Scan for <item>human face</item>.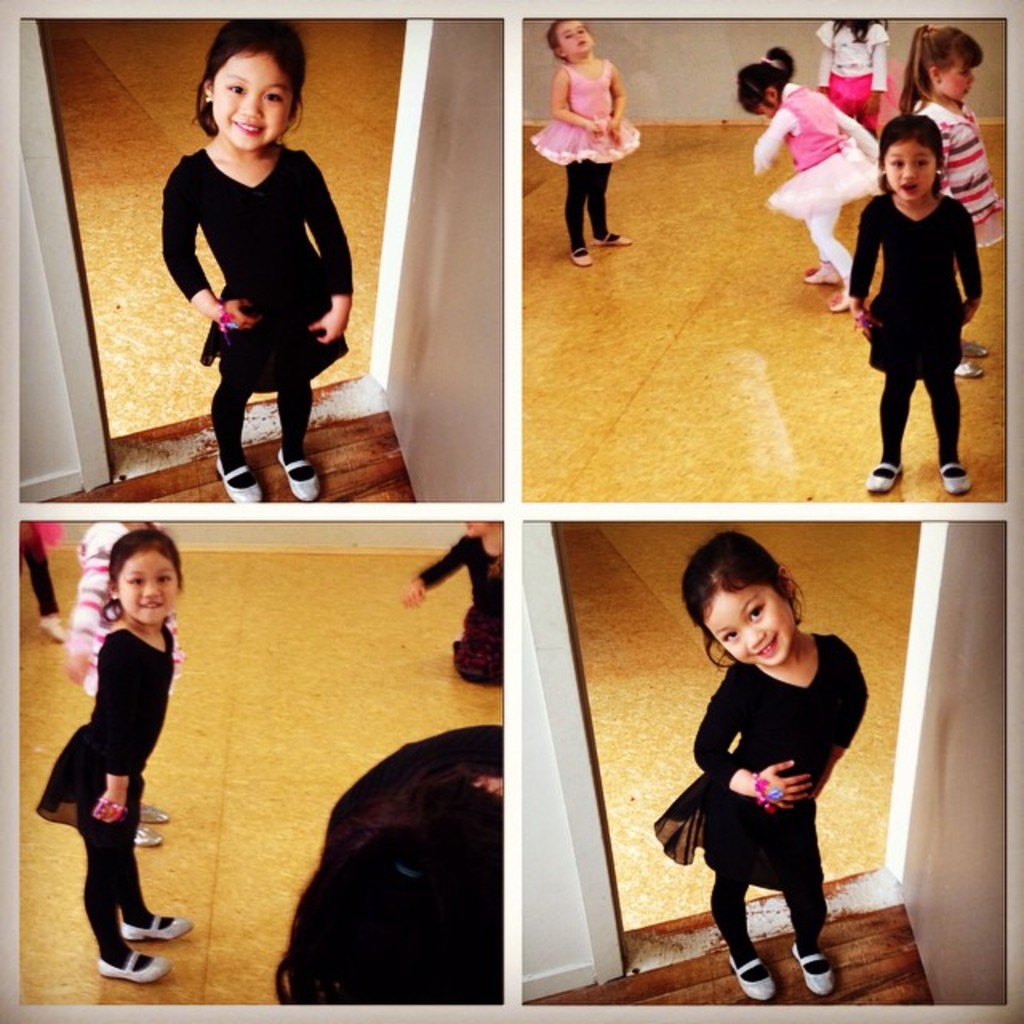
Scan result: select_region(218, 54, 288, 150).
